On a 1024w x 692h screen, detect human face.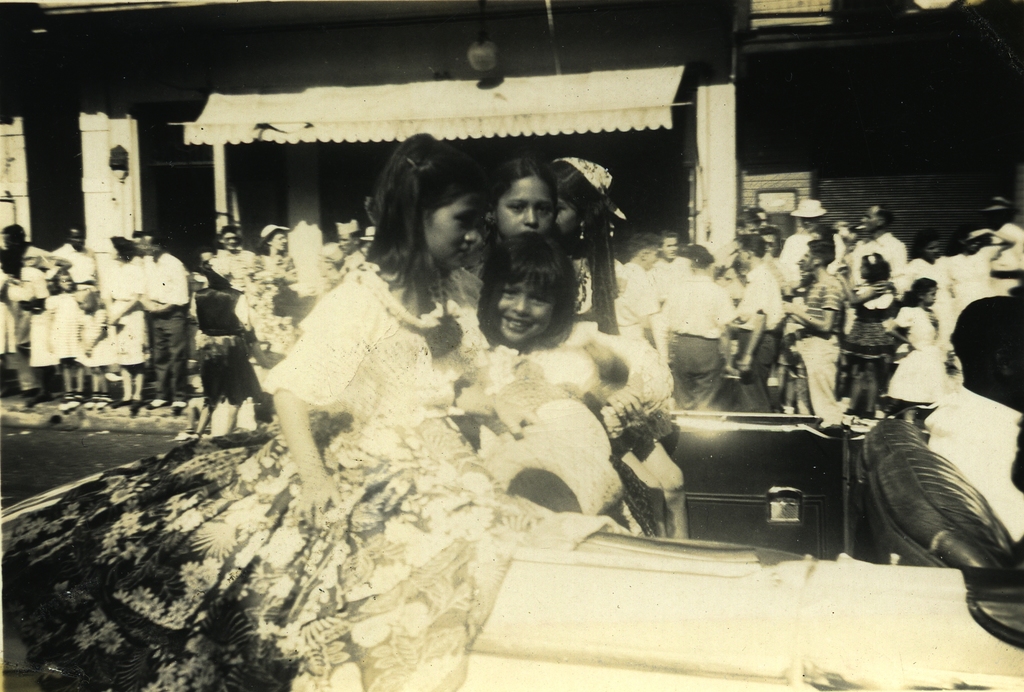
rect(502, 280, 552, 343).
